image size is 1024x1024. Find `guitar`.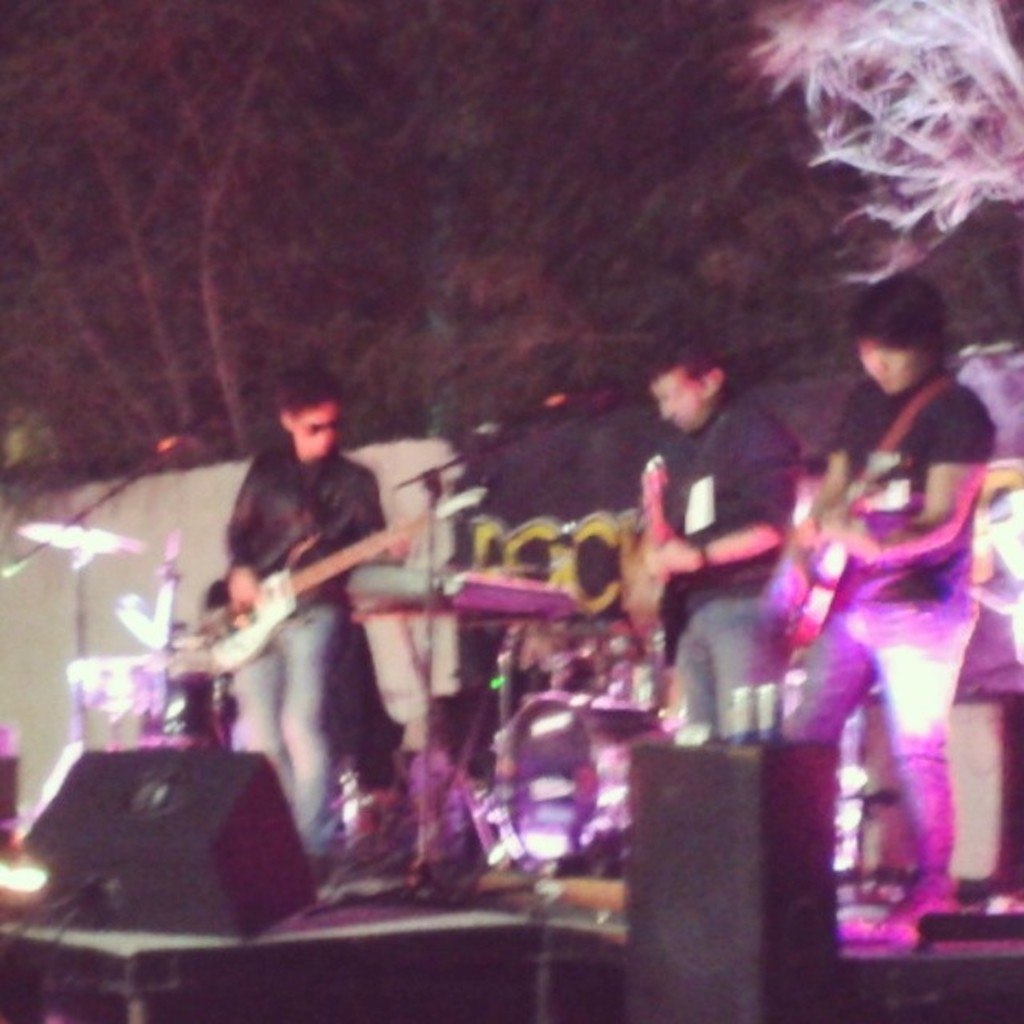
(left=192, top=480, right=488, bottom=675).
